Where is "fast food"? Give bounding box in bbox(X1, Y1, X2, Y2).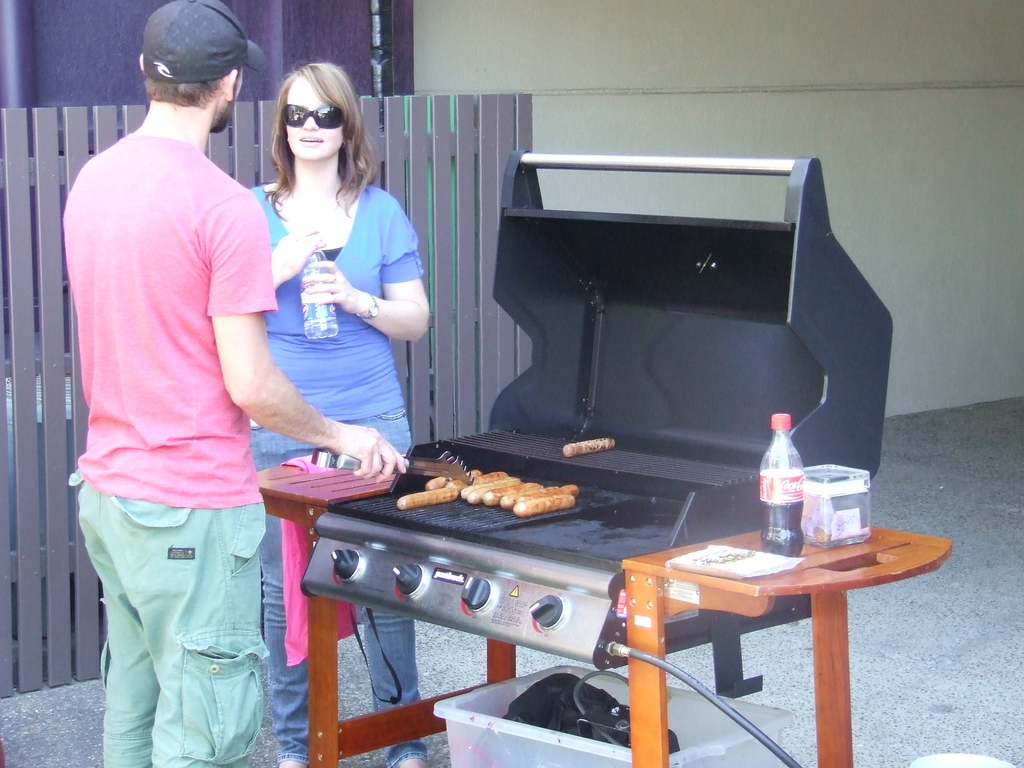
bbox(403, 474, 595, 540).
